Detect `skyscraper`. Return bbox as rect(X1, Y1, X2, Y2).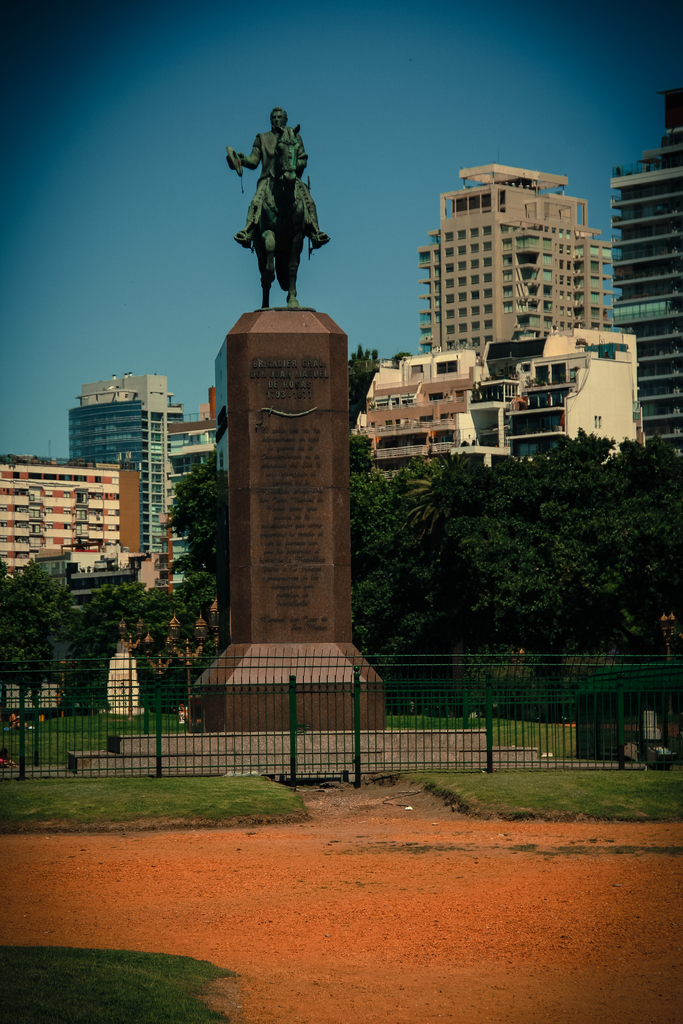
rect(67, 358, 222, 594).
